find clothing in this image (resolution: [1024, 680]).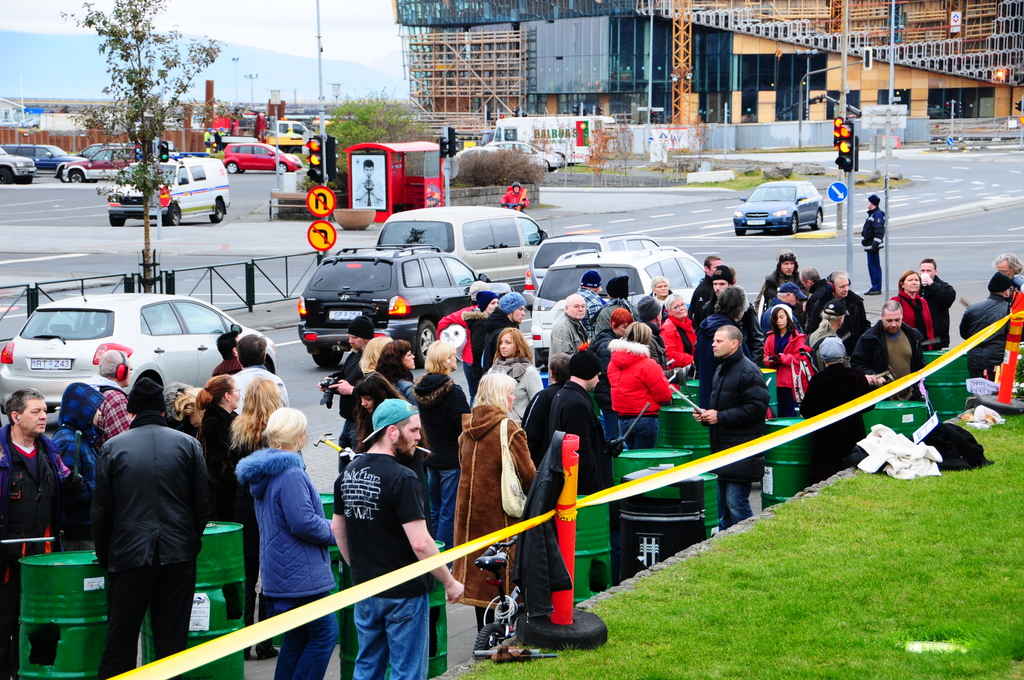
l=862, t=316, r=942, b=389.
